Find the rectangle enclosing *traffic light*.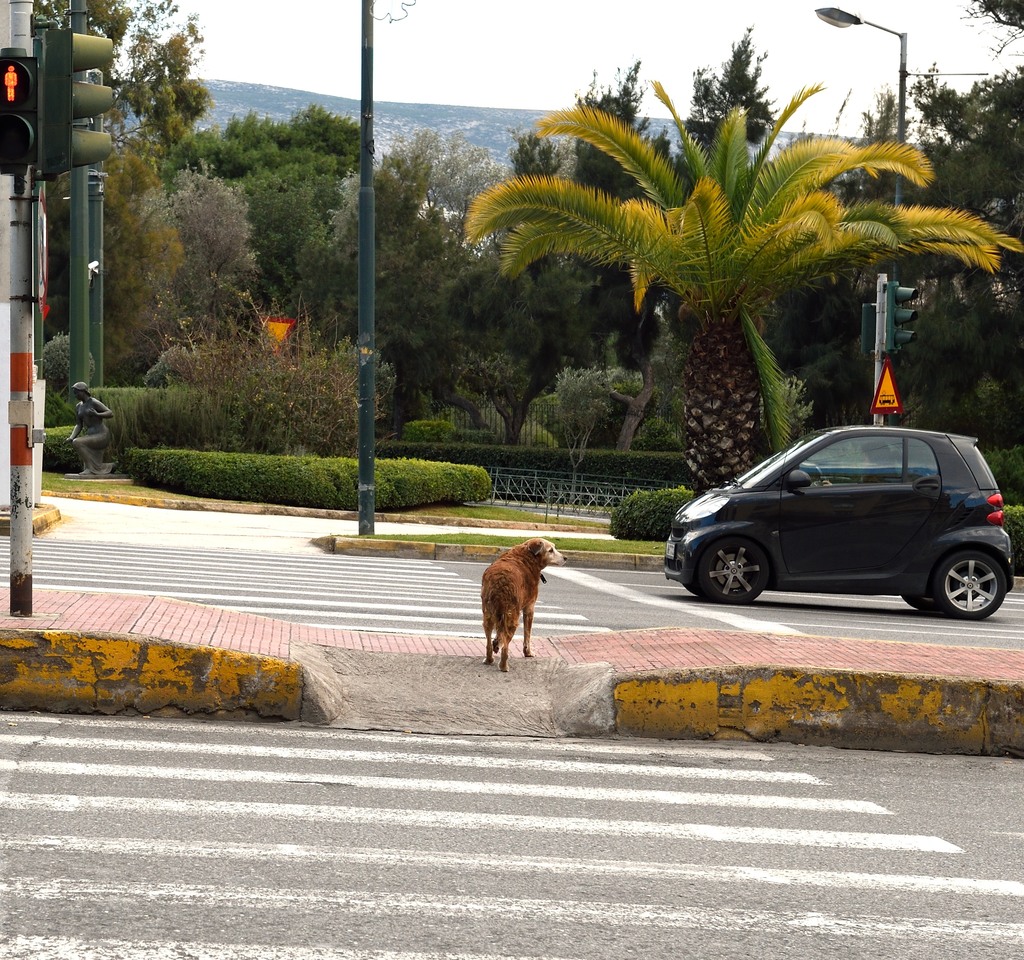
l=35, t=29, r=115, b=178.
